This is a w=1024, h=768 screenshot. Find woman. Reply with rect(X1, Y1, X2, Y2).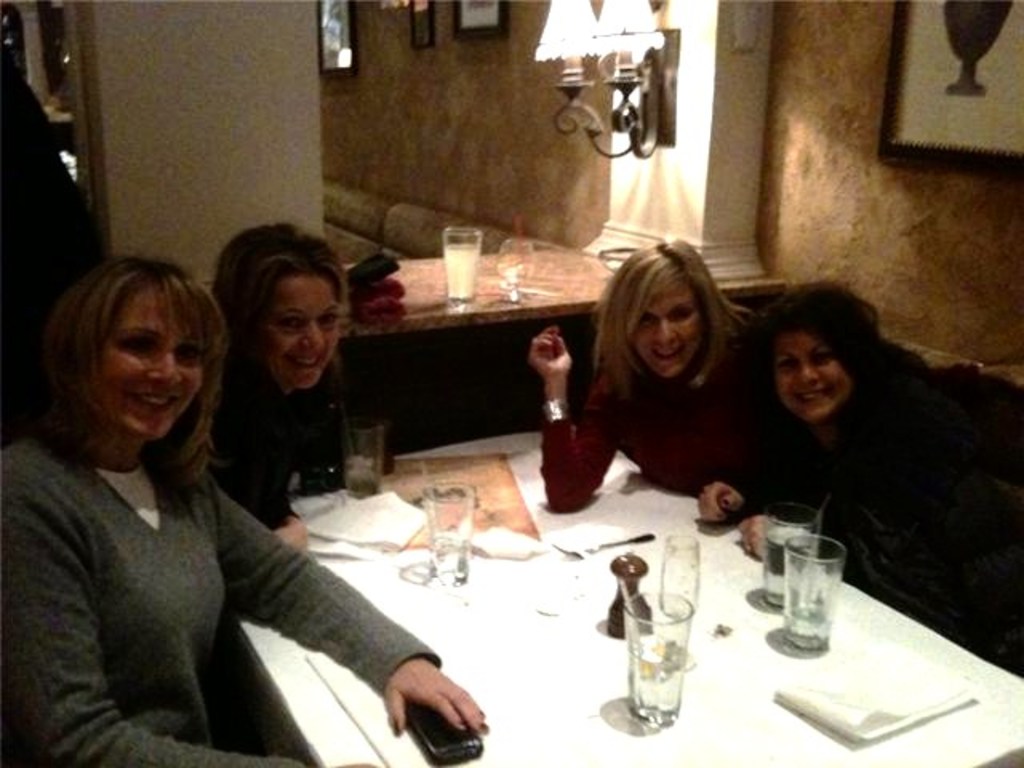
rect(0, 251, 488, 766).
